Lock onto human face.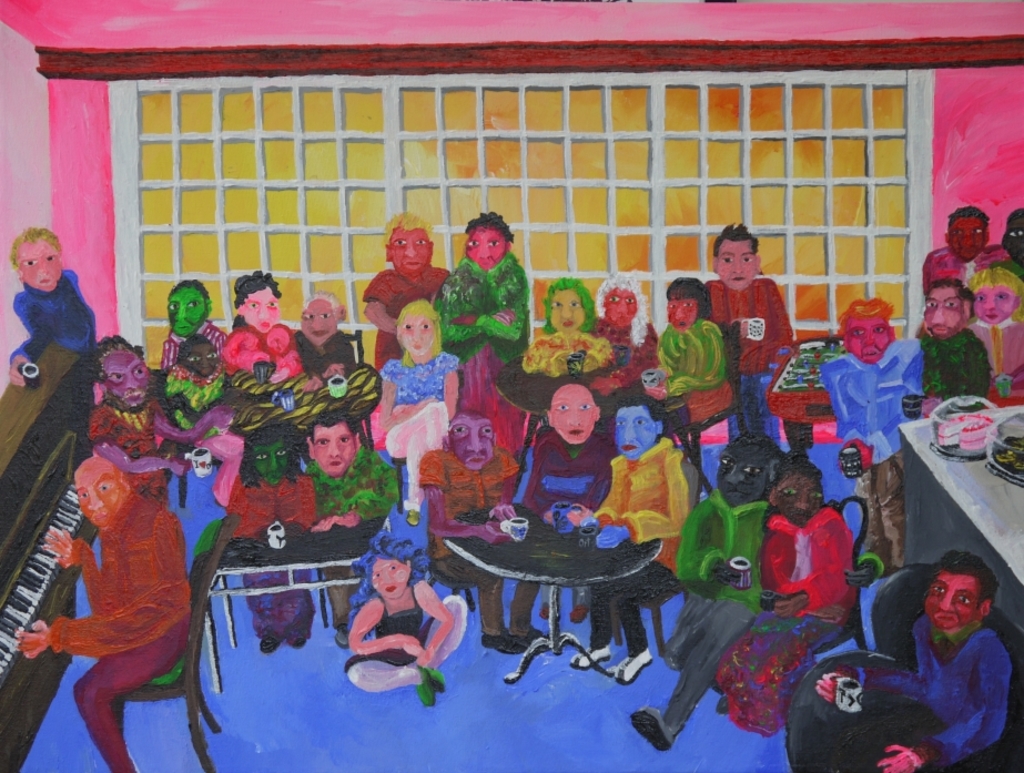
Locked: bbox=(926, 286, 970, 343).
